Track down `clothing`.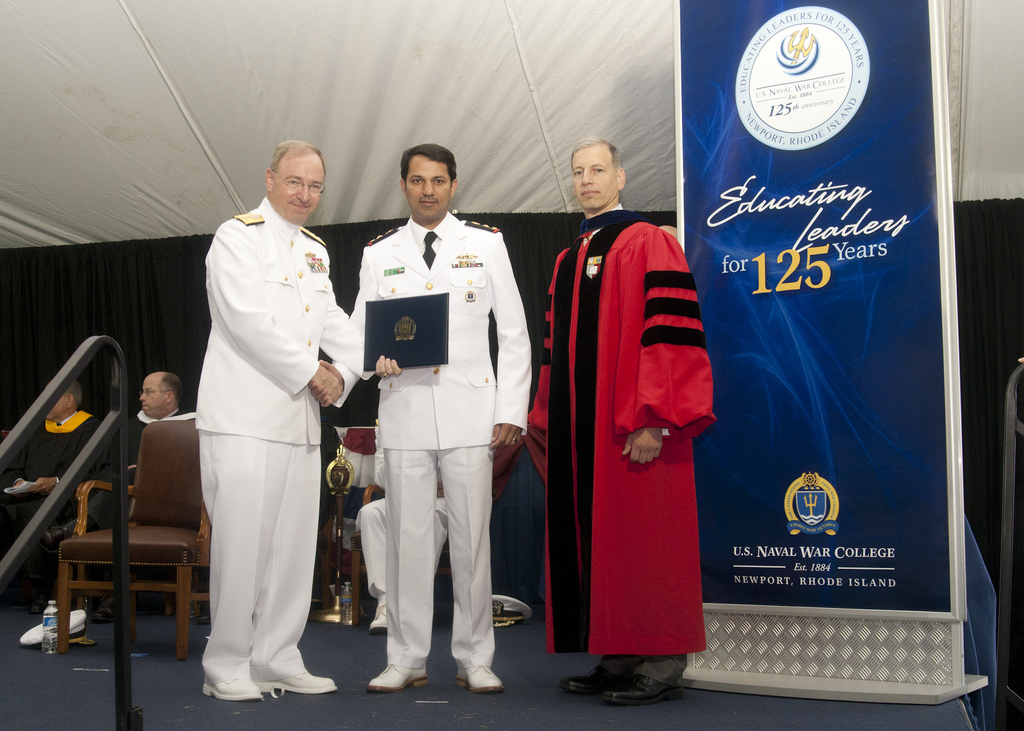
Tracked to bbox=[199, 195, 362, 688].
